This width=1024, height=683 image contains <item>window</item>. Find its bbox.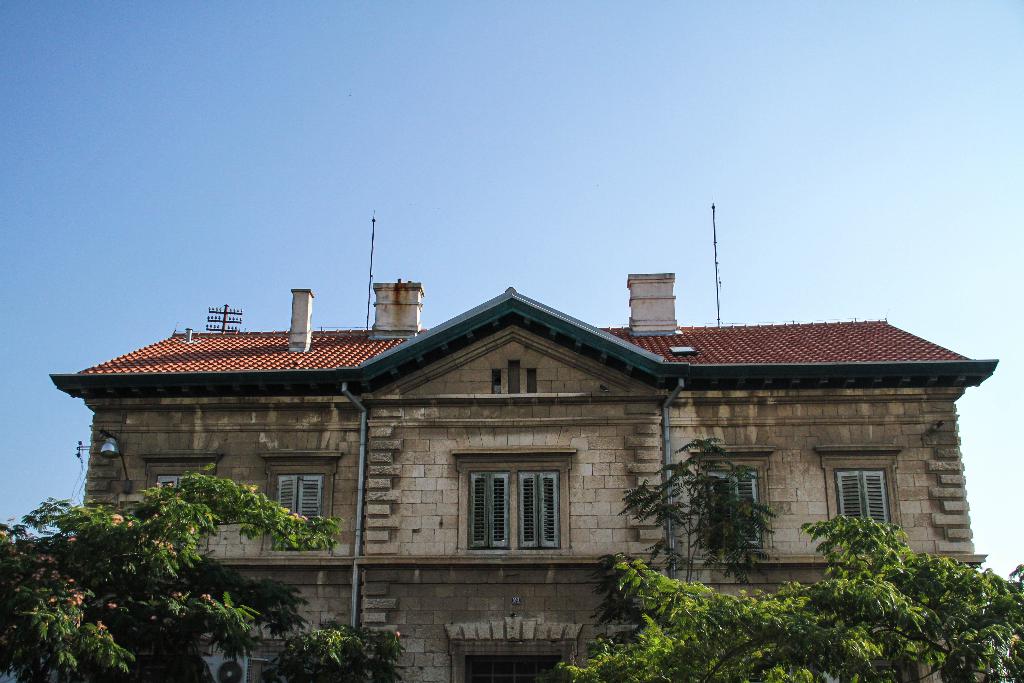
BBox(272, 474, 328, 558).
